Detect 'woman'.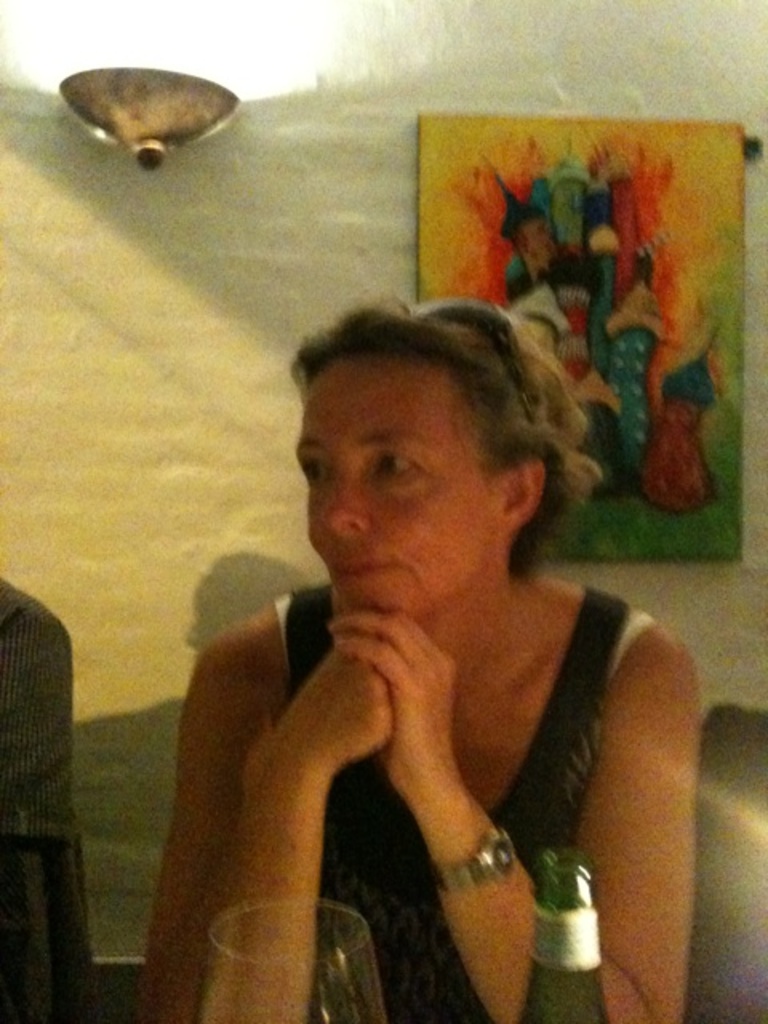
Detected at 98 216 694 958.
